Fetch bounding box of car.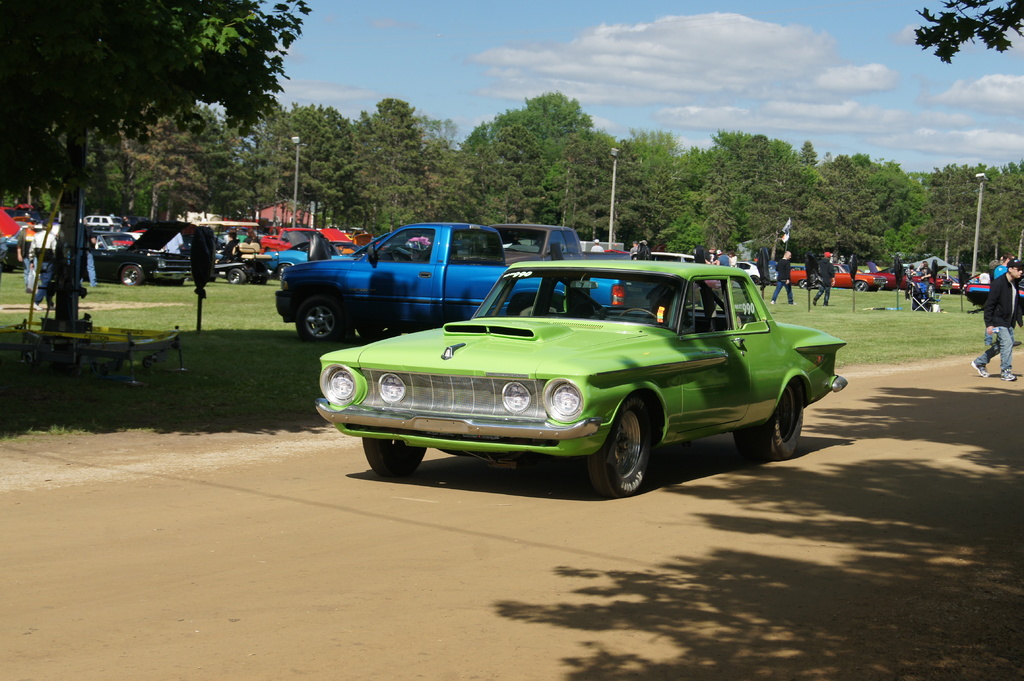
Bbox: region(312, 260, 846, 499).
